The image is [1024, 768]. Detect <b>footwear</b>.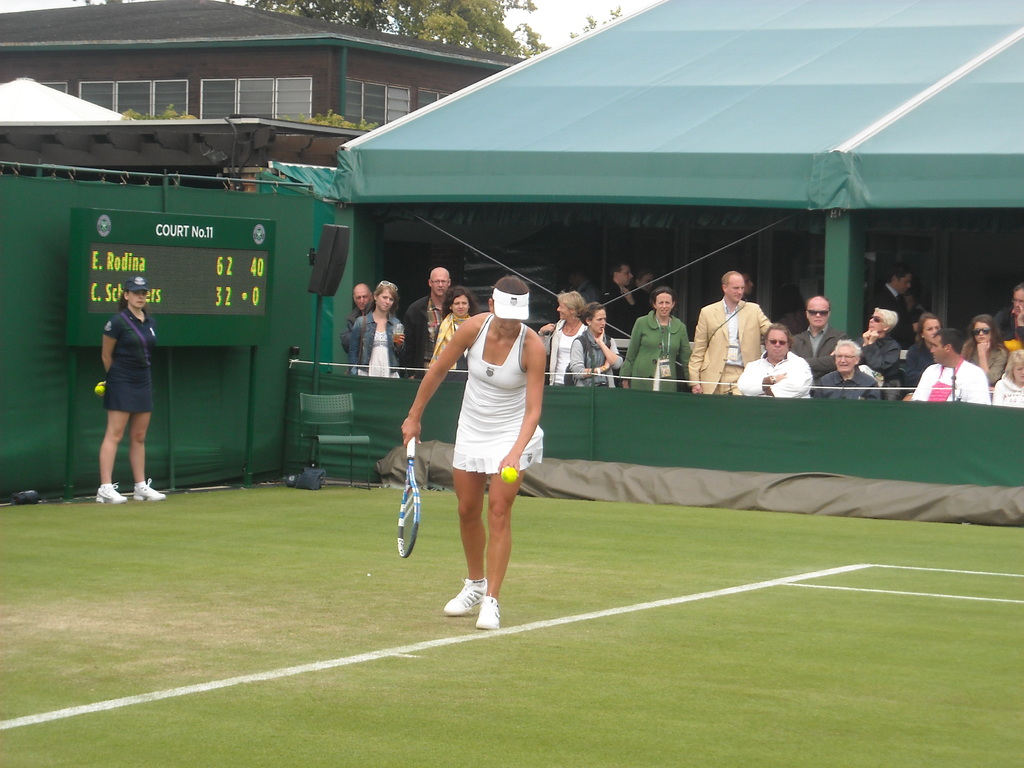
Detection: pyautogui.locateOnScreen(97, 484, 129, 506).
